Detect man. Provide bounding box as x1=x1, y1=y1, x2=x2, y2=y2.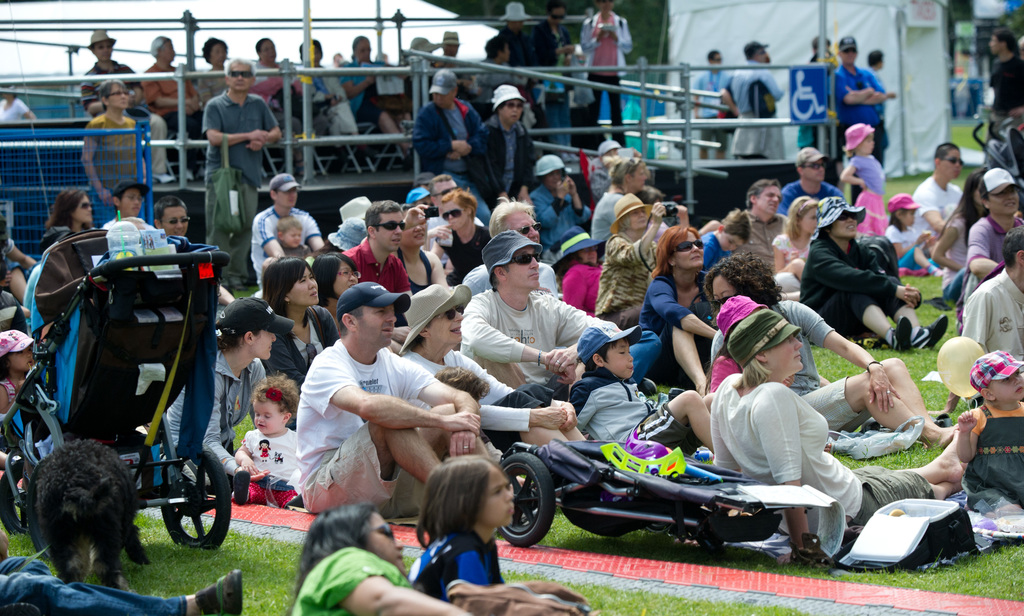
x1=411, y1=69, x2=488, y2=224.
